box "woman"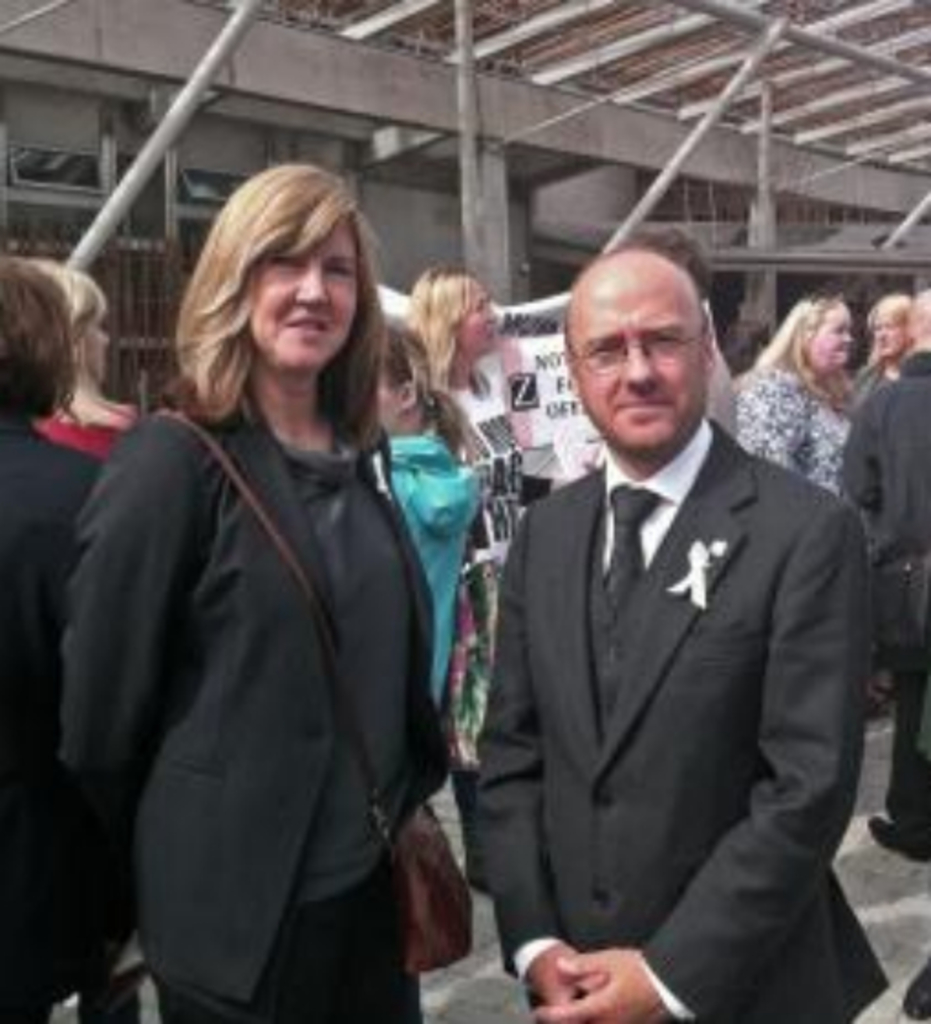
46, 157, 457, 1022
